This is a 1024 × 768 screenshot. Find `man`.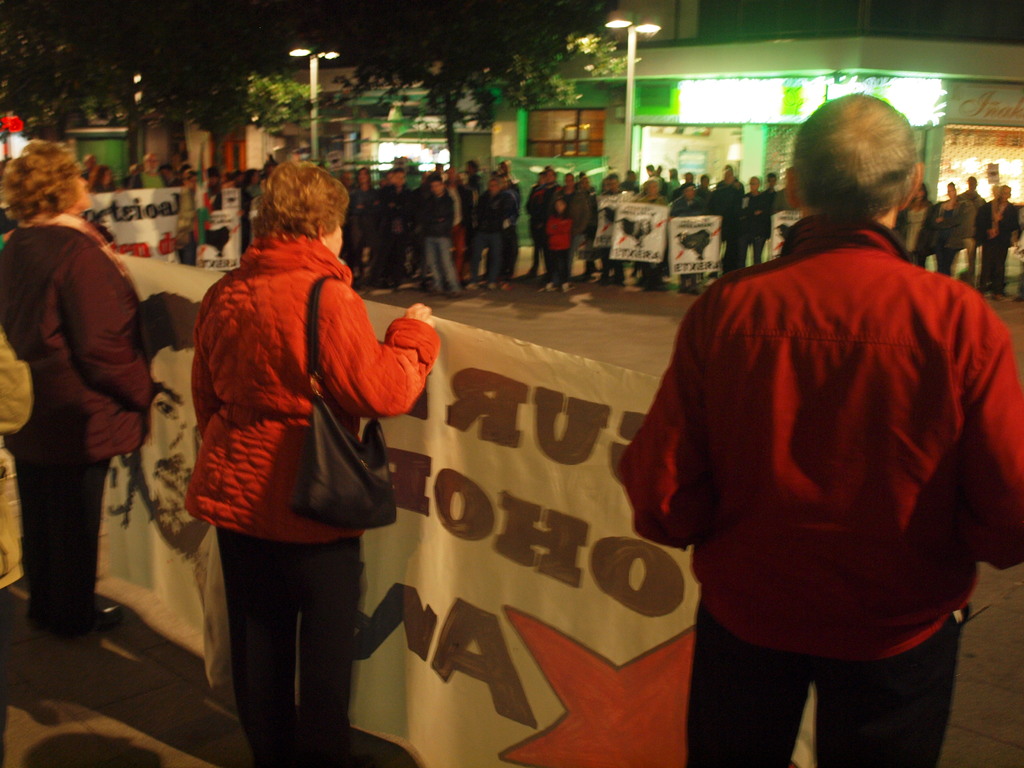
Bounding box: [x1=499, y1=154, x2=520, y2=289].
